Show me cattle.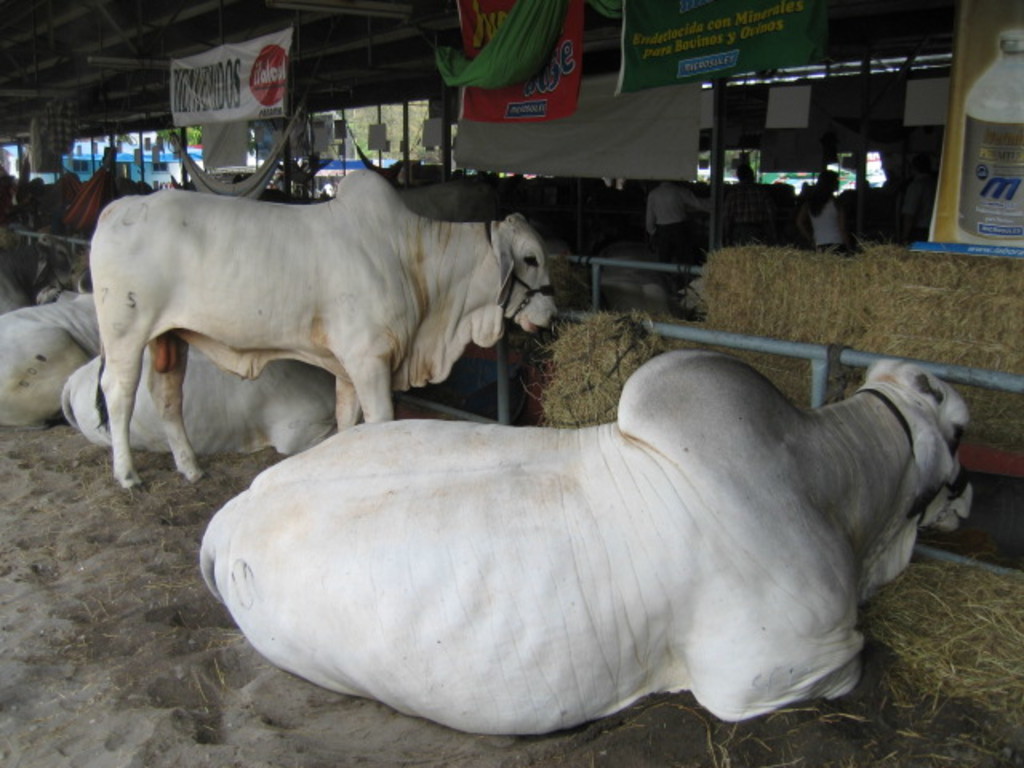
cattle is here: region(194, 352, 976, 733).
